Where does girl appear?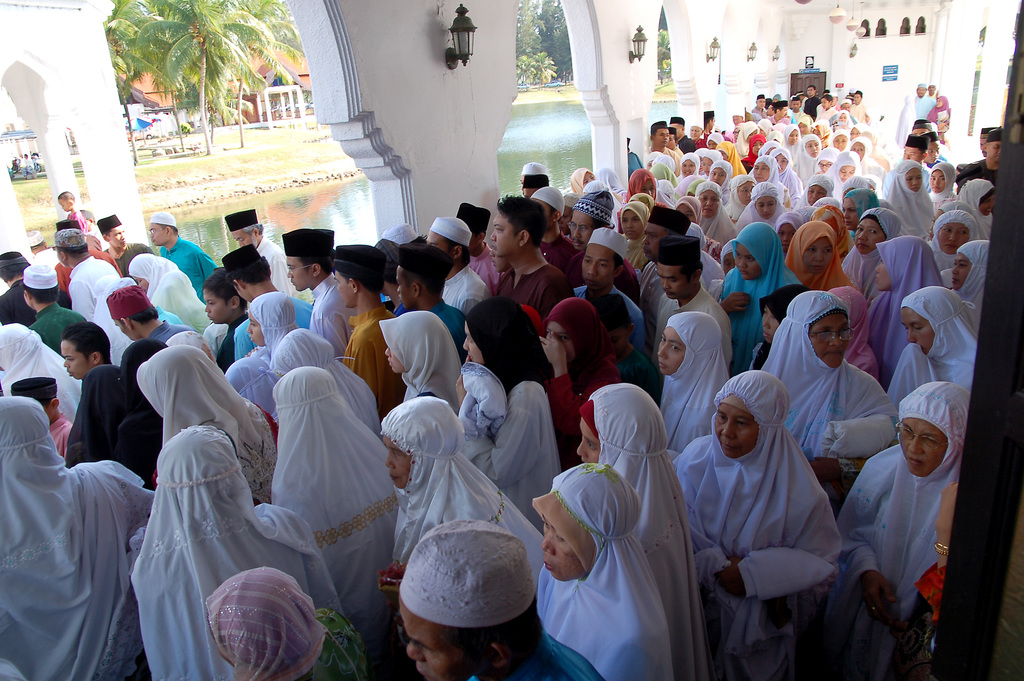
Appears at (x1=723, y1=224, x2=802, y2=361).
